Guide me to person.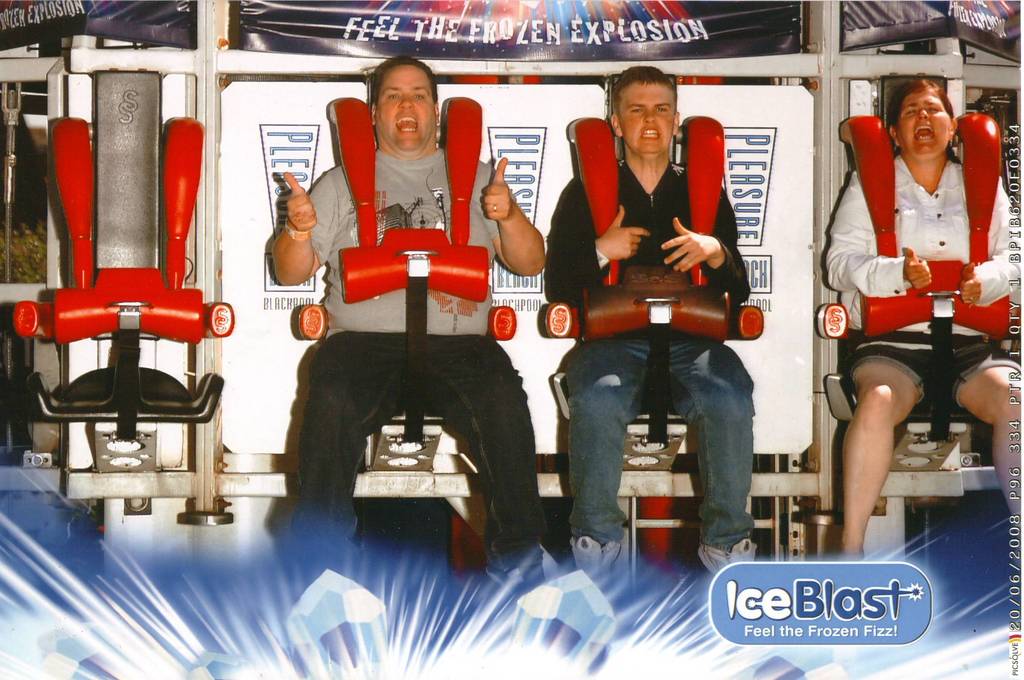
Guidance: bbox=(545, 65, 756, 572).
